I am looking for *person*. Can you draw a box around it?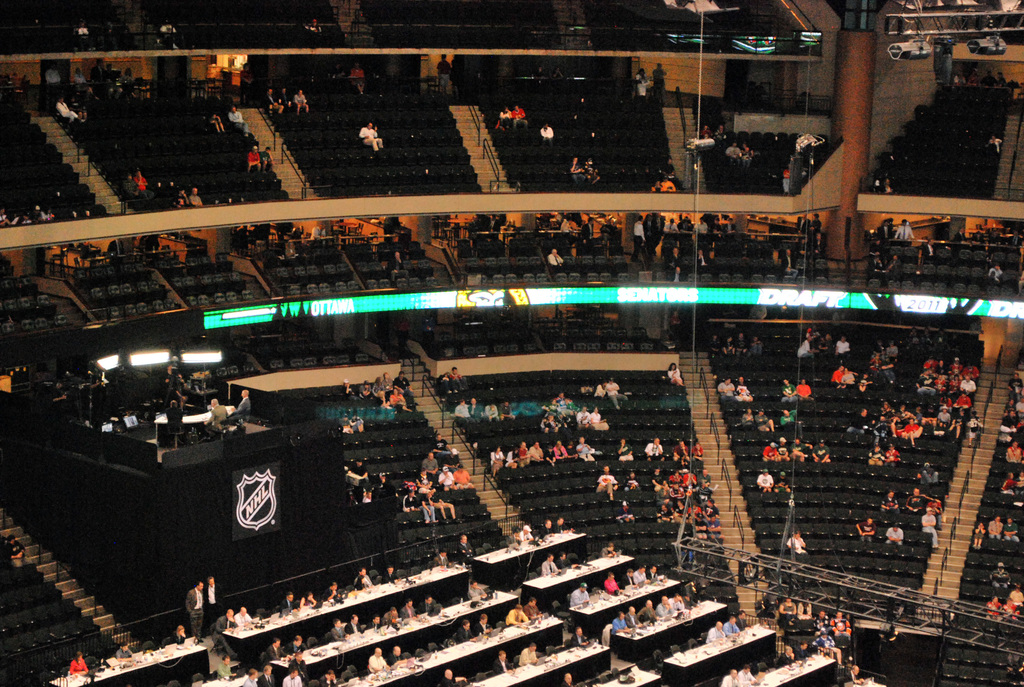
Sure, the bounding box is [614,597,696,637].
